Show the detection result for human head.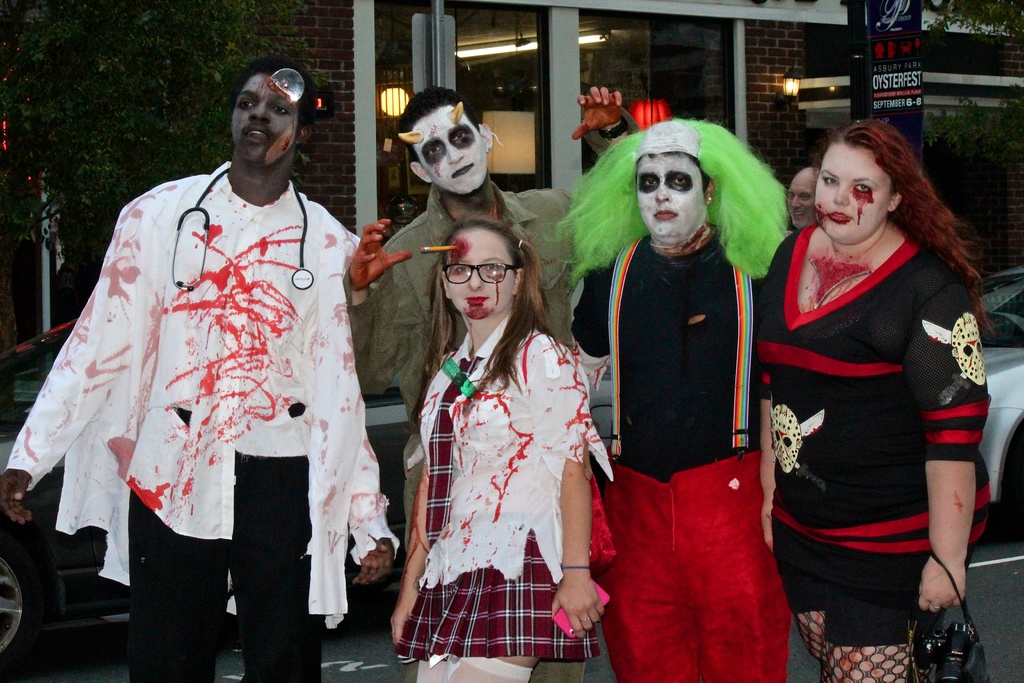
397,85,493,197.
